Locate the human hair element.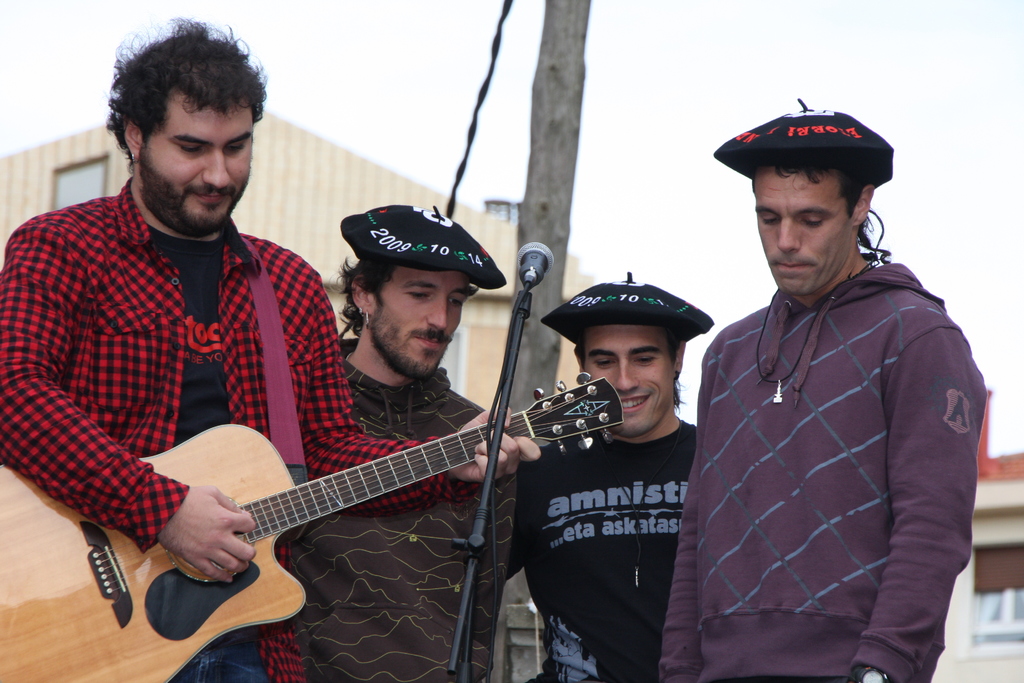
Element bbox: <box>342,249,485,339</box>.
